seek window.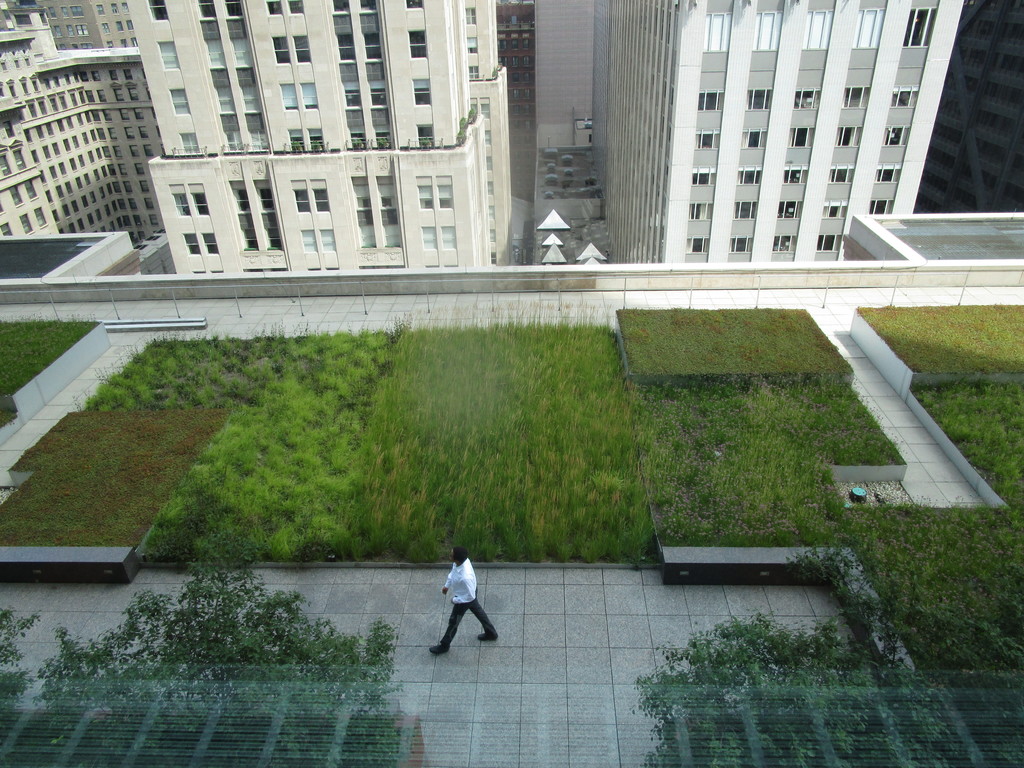
(888, 122, 909, 146).
